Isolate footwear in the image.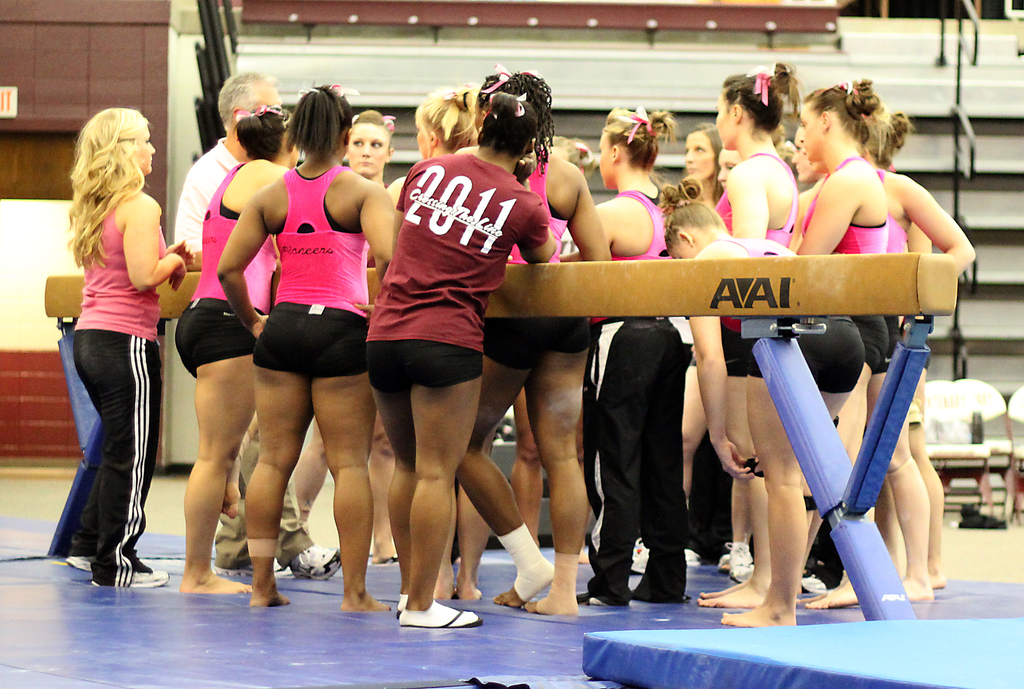
Isolated region: select_region(131, 569, 175, 589).
